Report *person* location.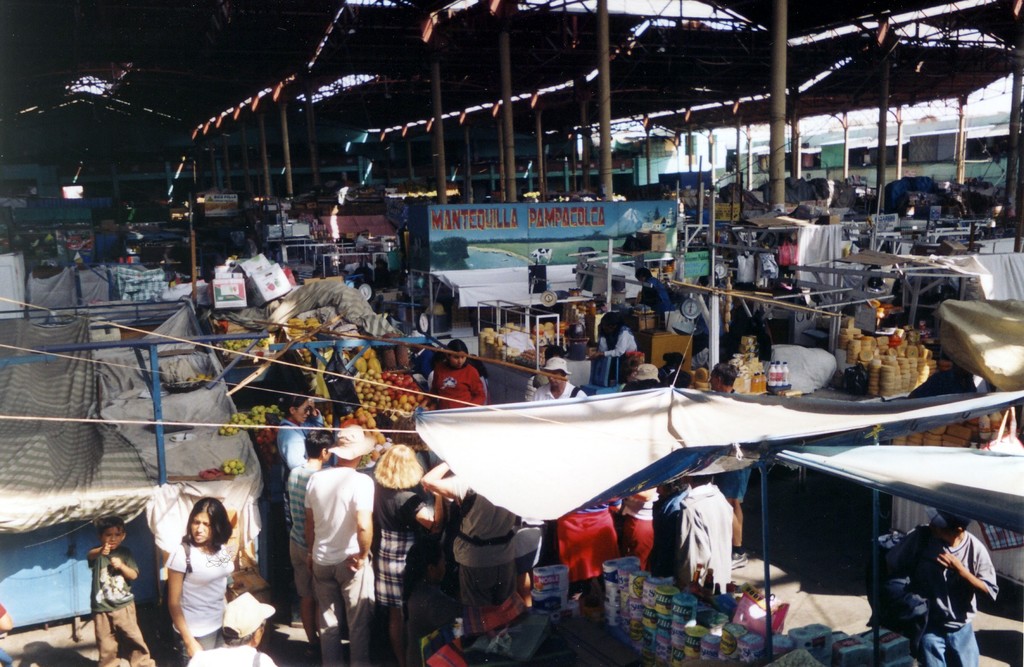
Report: bbox=(449, 492, 518, 616).
